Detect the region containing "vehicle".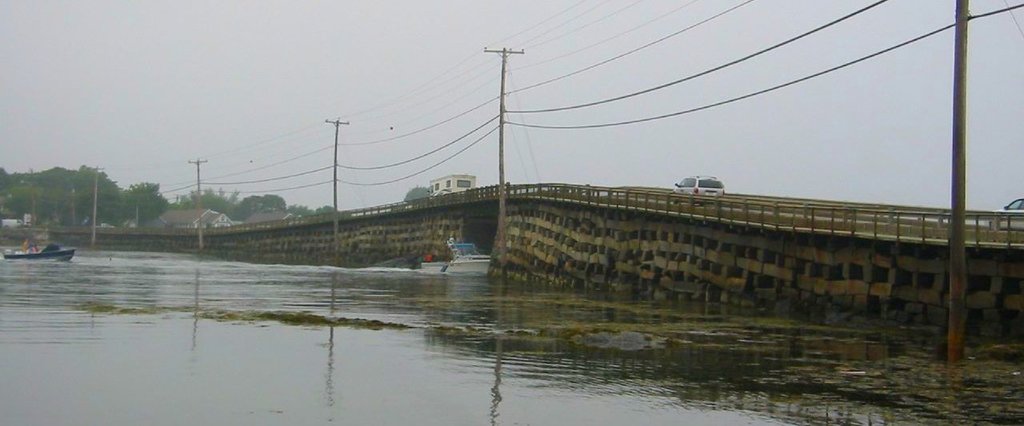
(445,237,488,275).
